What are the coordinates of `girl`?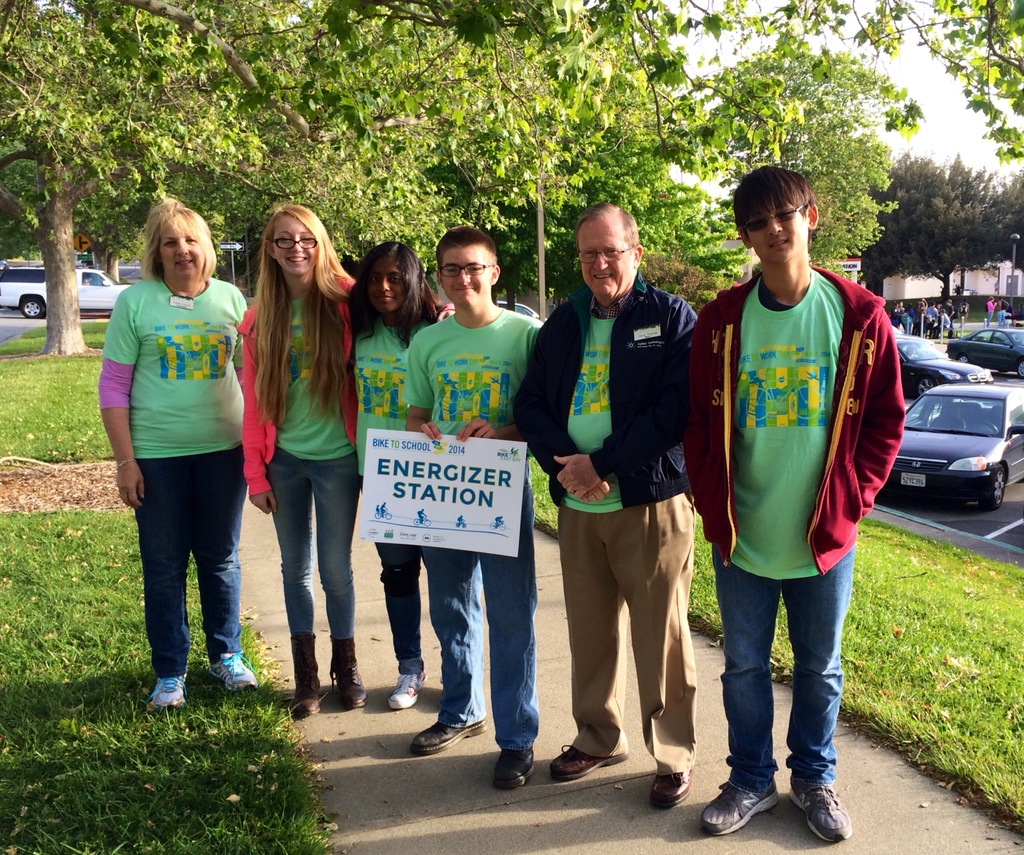
349, 244, 437, 708.
